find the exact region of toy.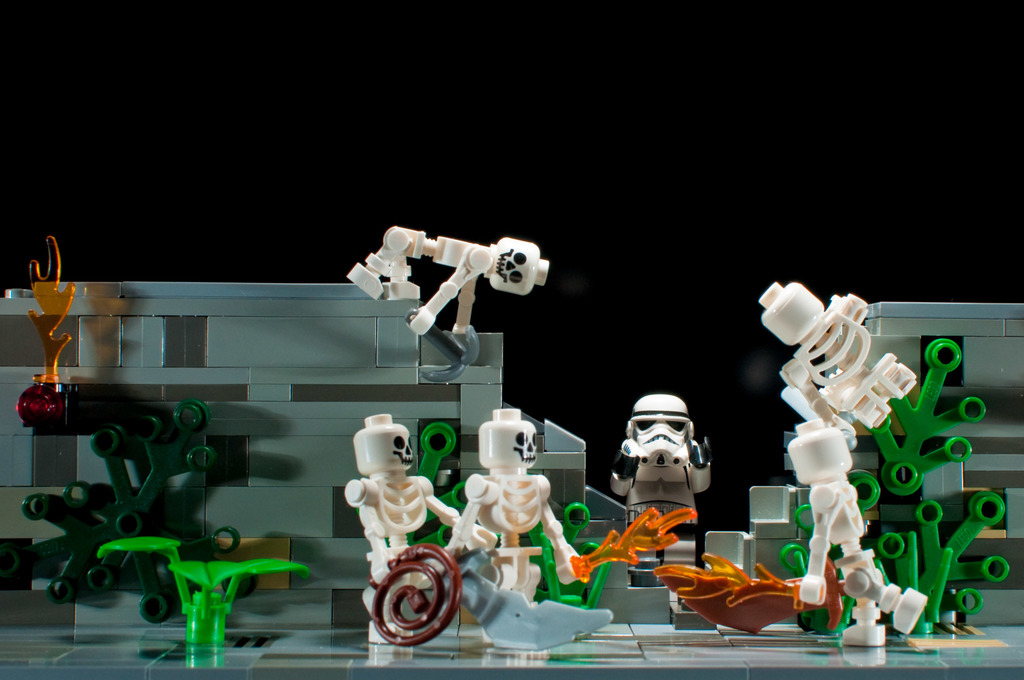
Exact region: 604,395,712,549.
